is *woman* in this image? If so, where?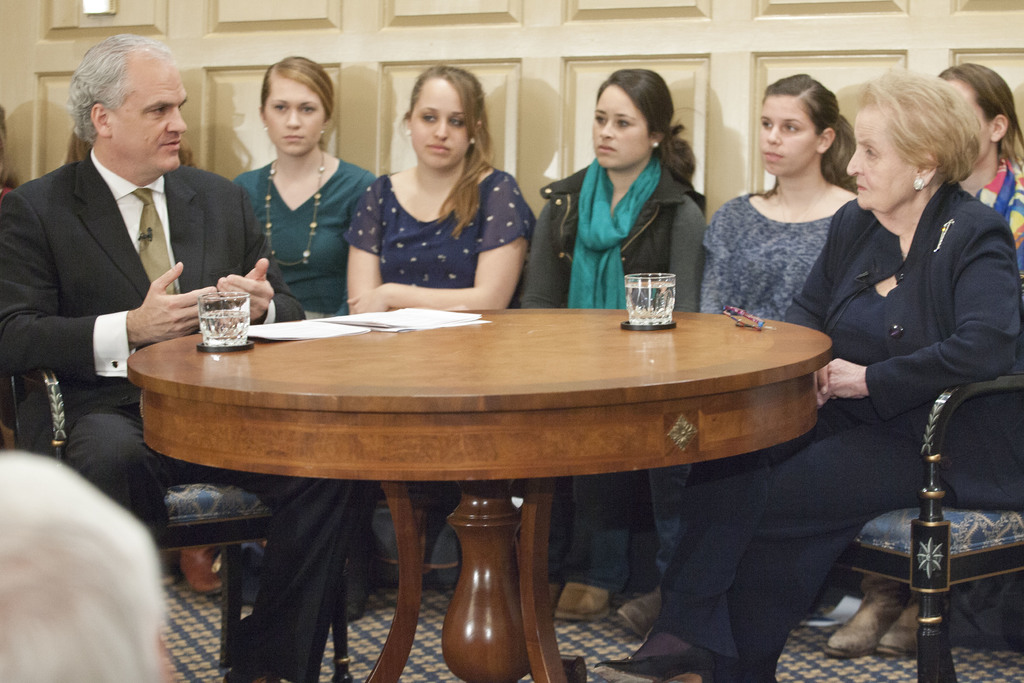
Yes, at {"x1": 591, "y1": 67, "x2": 1023, "y2": 682}.
